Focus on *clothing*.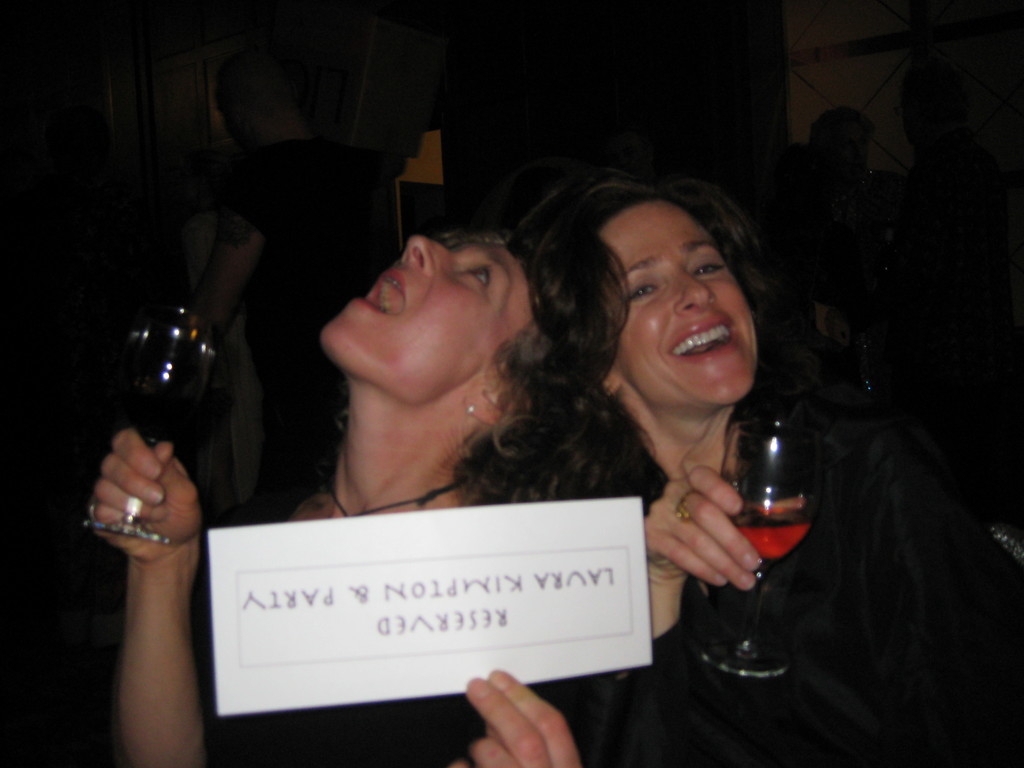
Focused at Rect(547, 424, 1023, 767).
